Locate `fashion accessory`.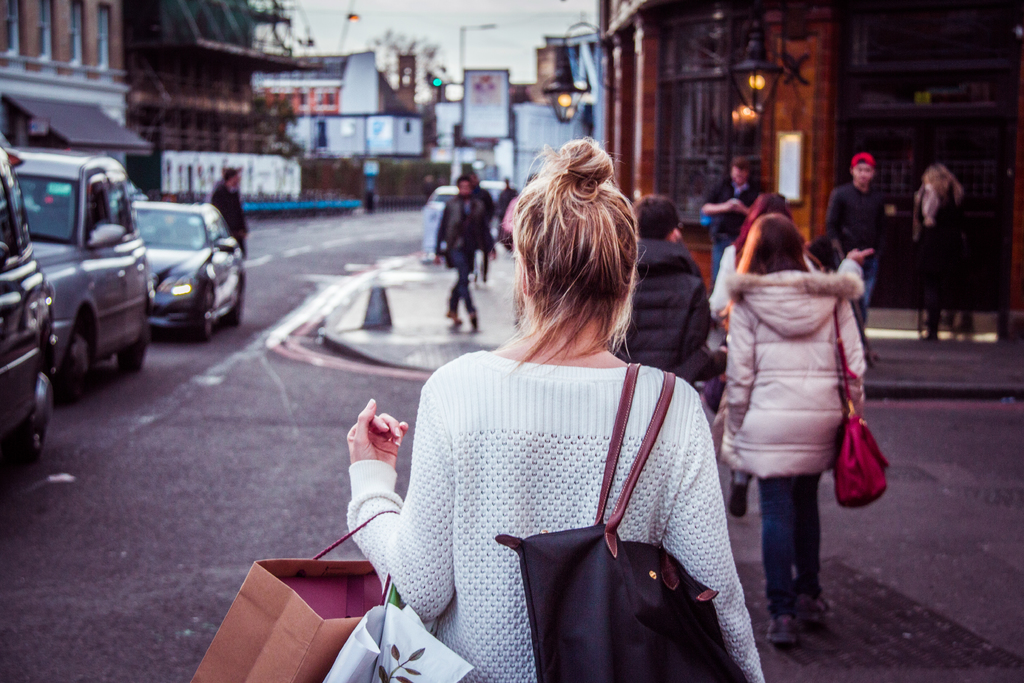
Bounding box: bbox(832, 299, 888, 511).
